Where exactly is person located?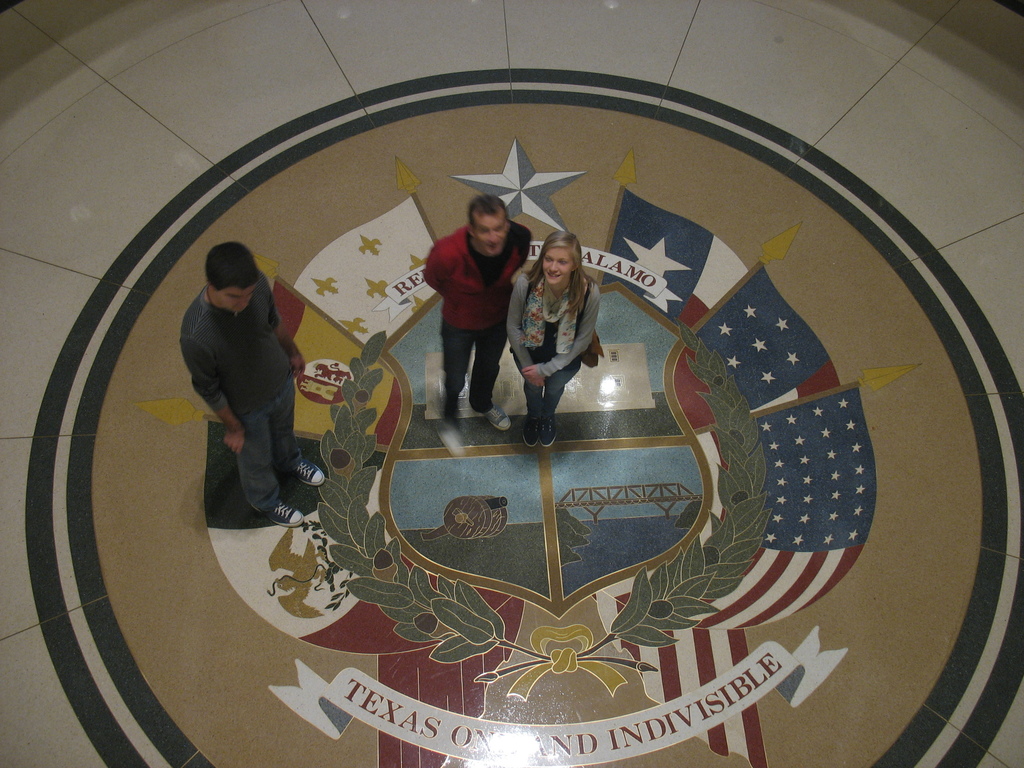
Its bounding box is Rect(181, 242, 324, 529).
